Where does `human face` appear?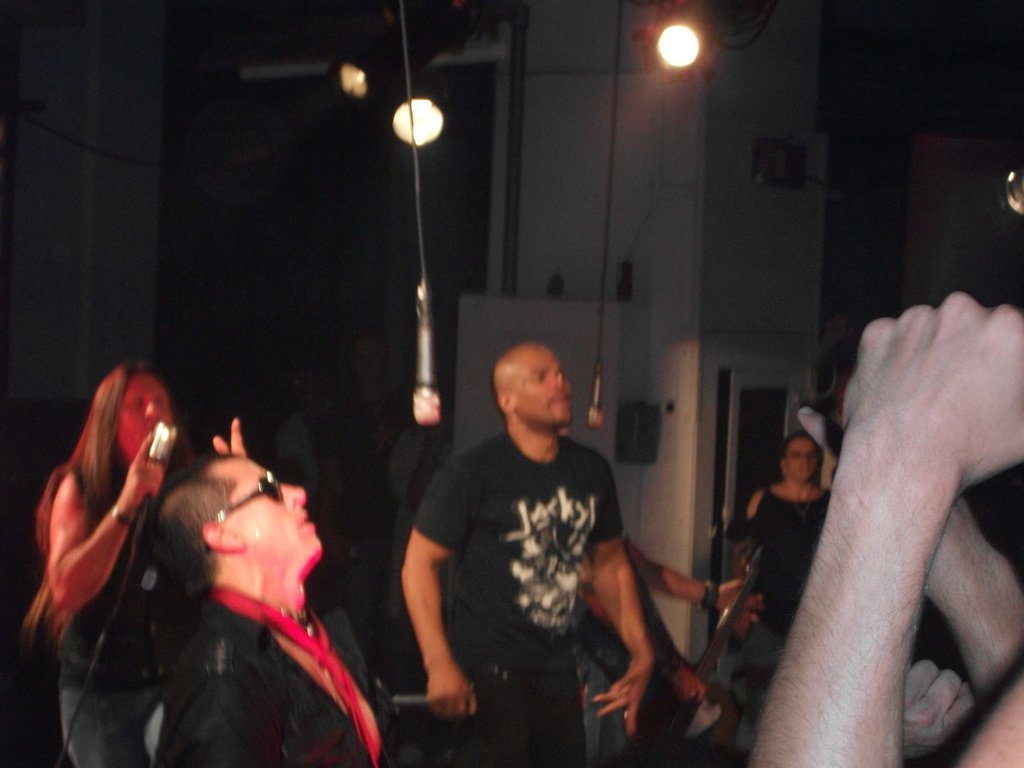
Appears at 120:378:175:465.
